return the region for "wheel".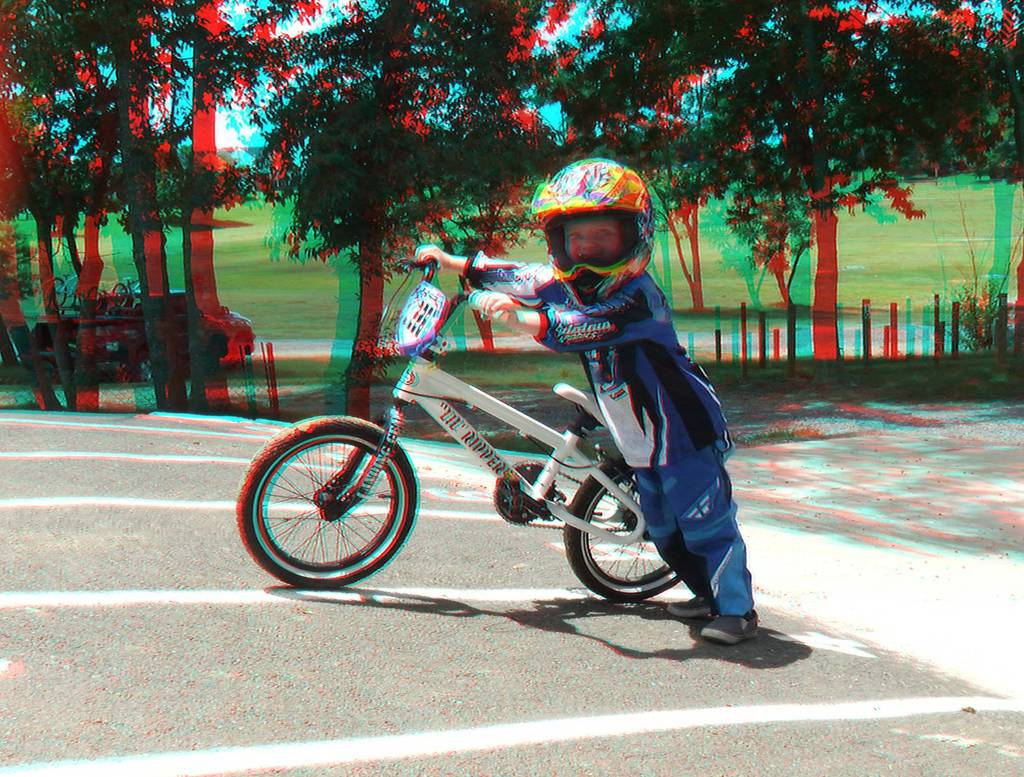
Rect(236, 415, 419, 590).
